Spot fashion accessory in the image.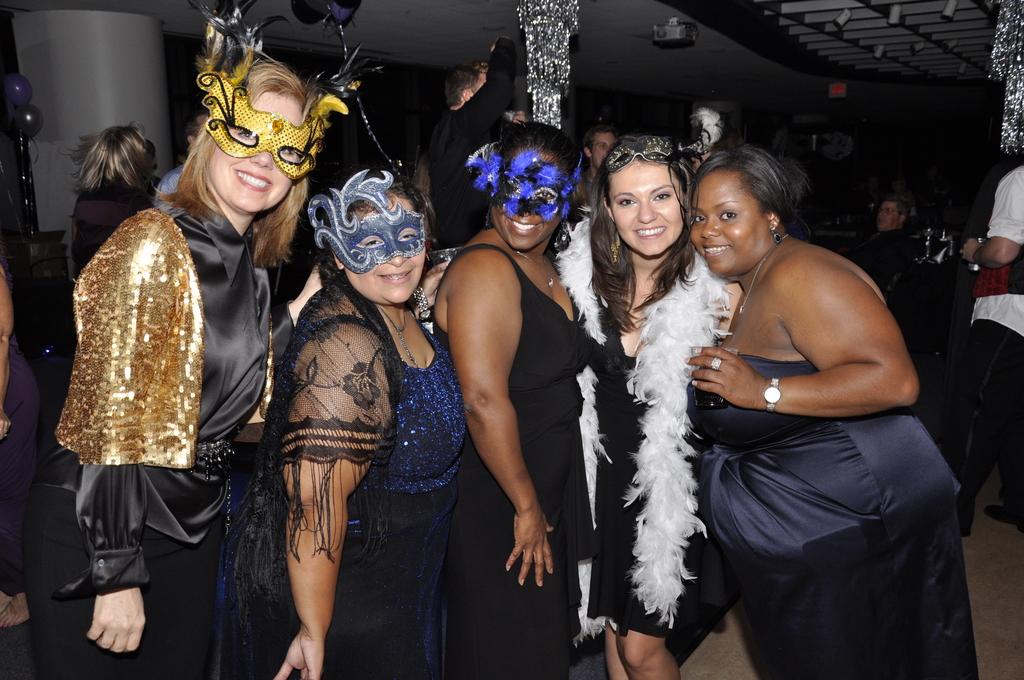
fashion accessory found at select_region(374, 303, 420, 368).
